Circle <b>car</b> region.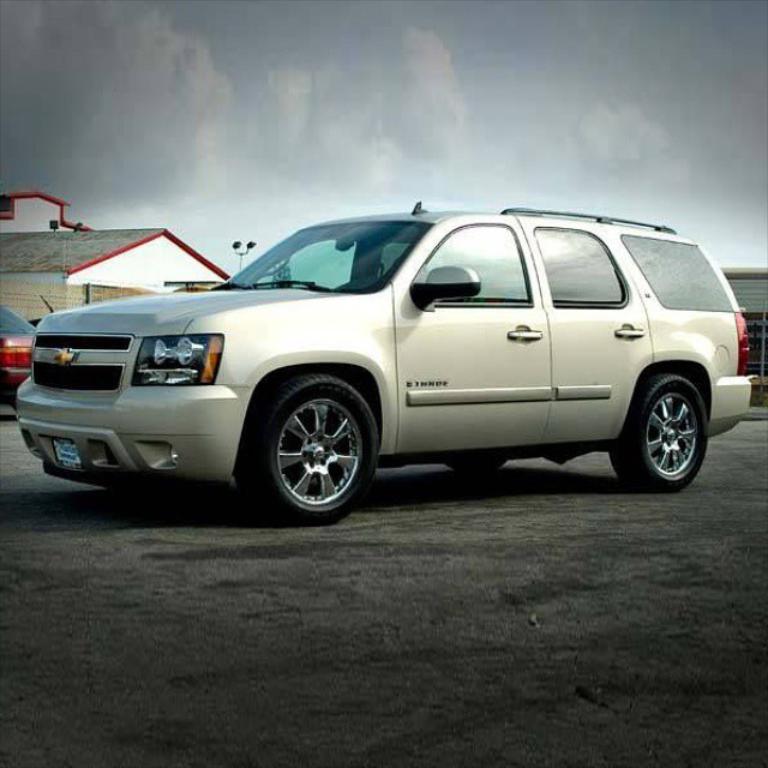
Region: rect(7, 198, 756, 523).
